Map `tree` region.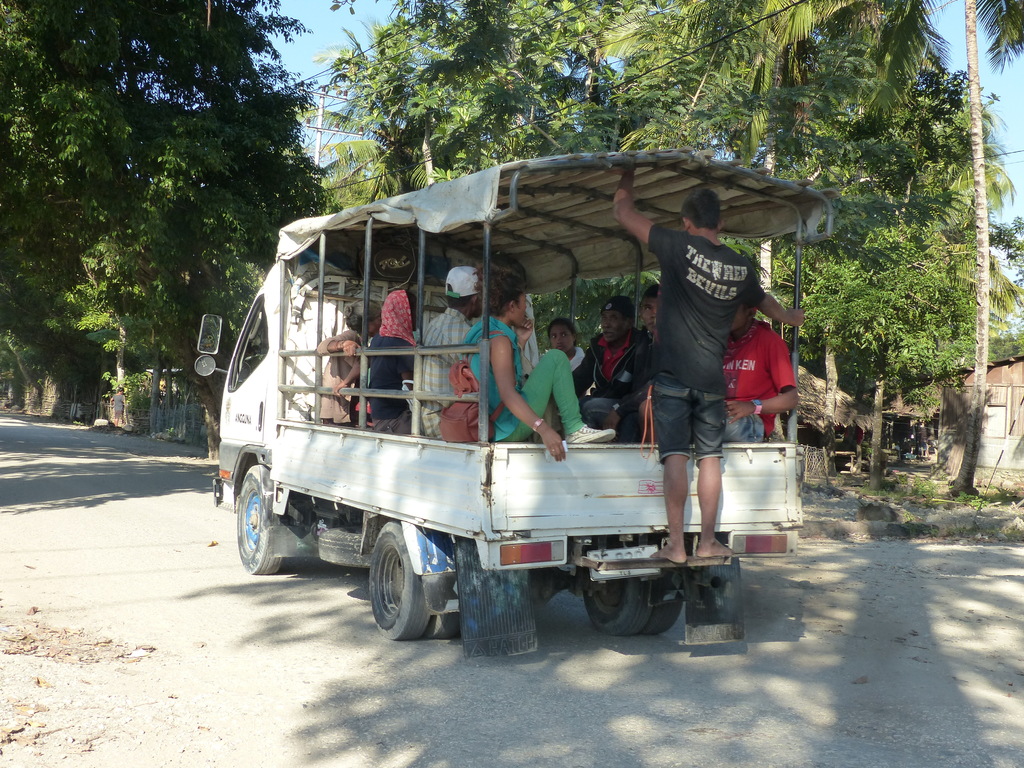
Mapped to (778,37,969,367).
